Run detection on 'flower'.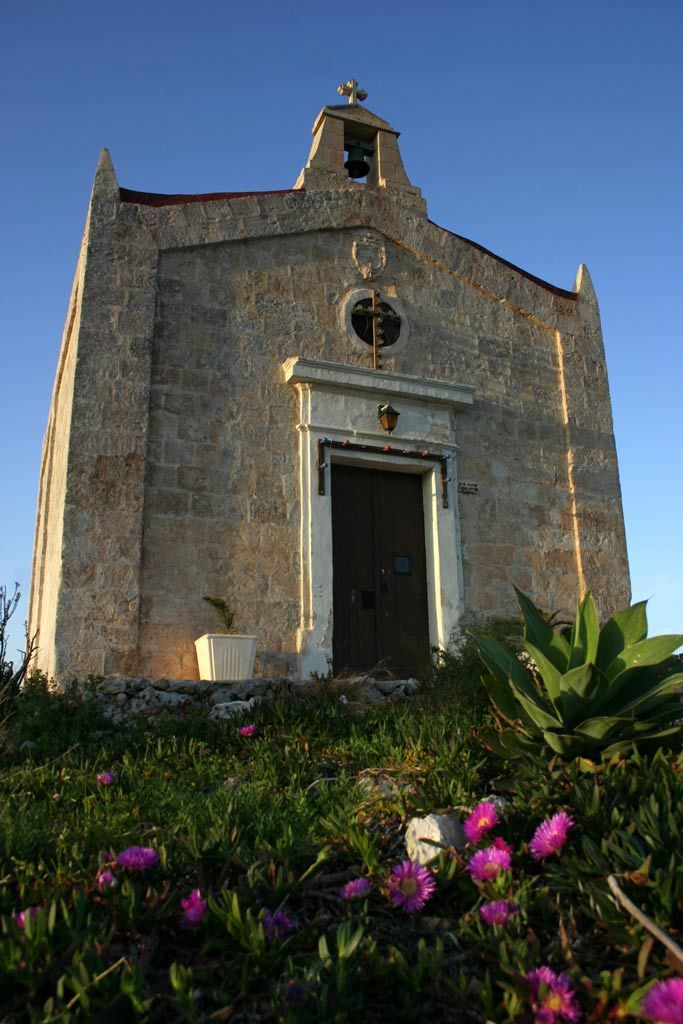
Result: locate(528, 966, 570, 1023).
